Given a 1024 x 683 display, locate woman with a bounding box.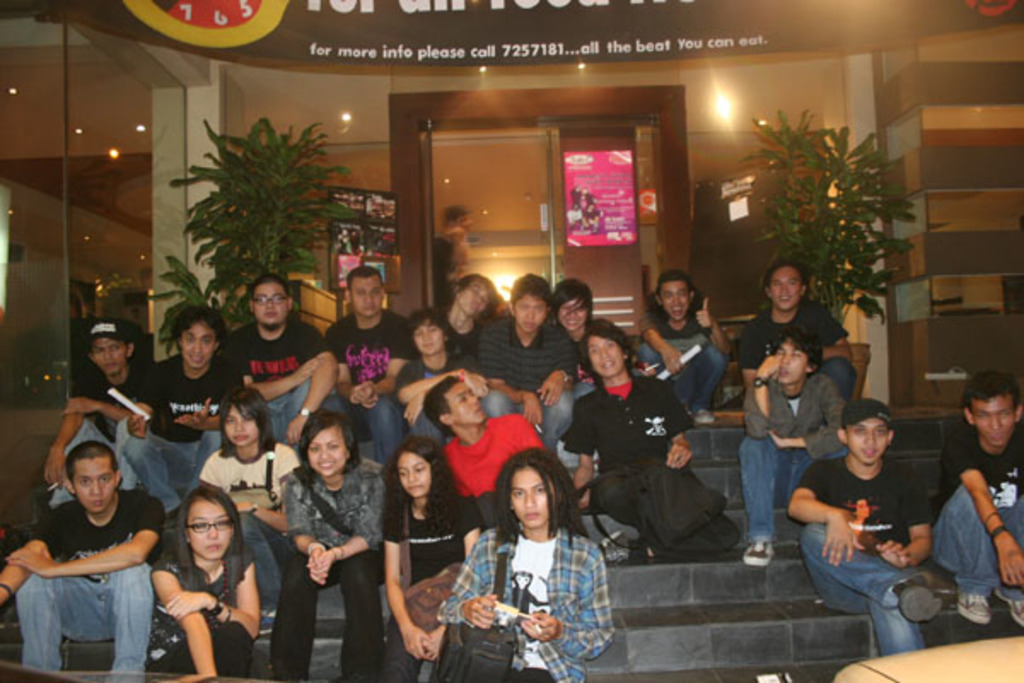
Located: left=137, top=483, right=259, bottom=676.
